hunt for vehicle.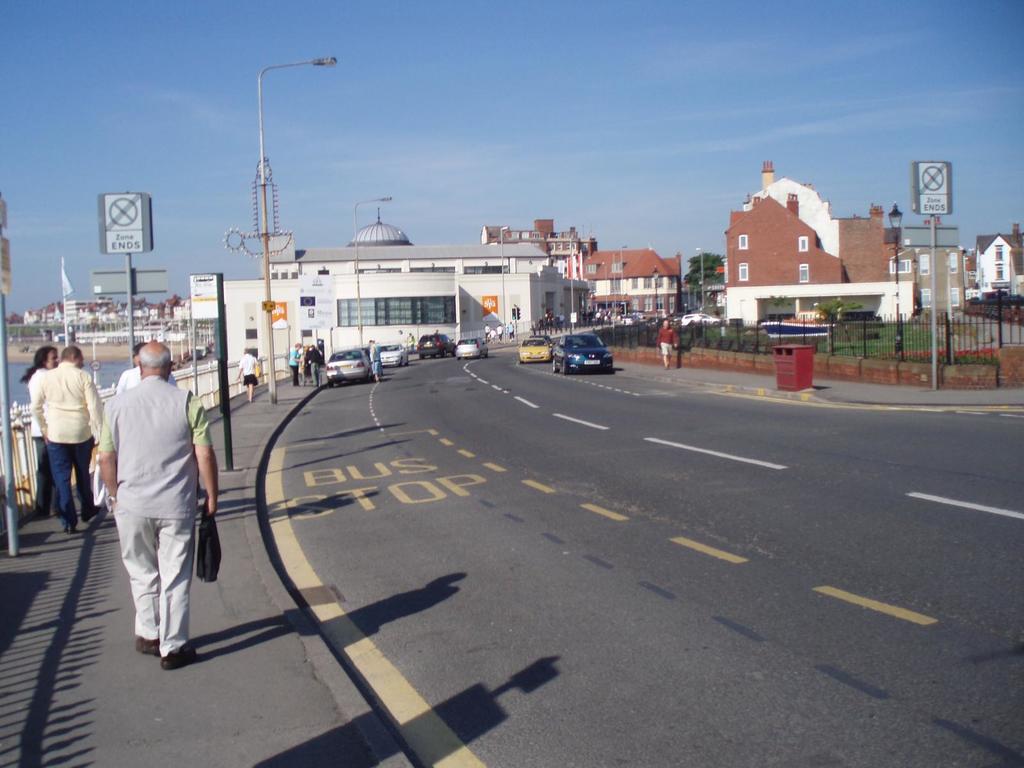
Hunted down at 377,341,410,372.
